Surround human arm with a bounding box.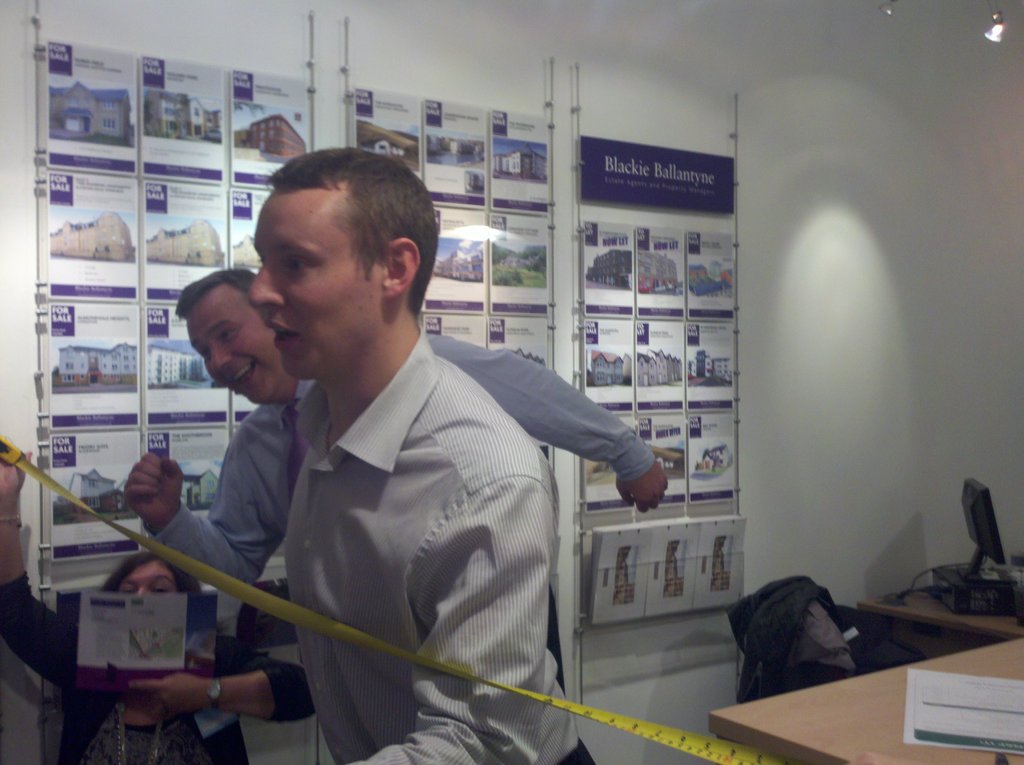
363,455,559,764.
